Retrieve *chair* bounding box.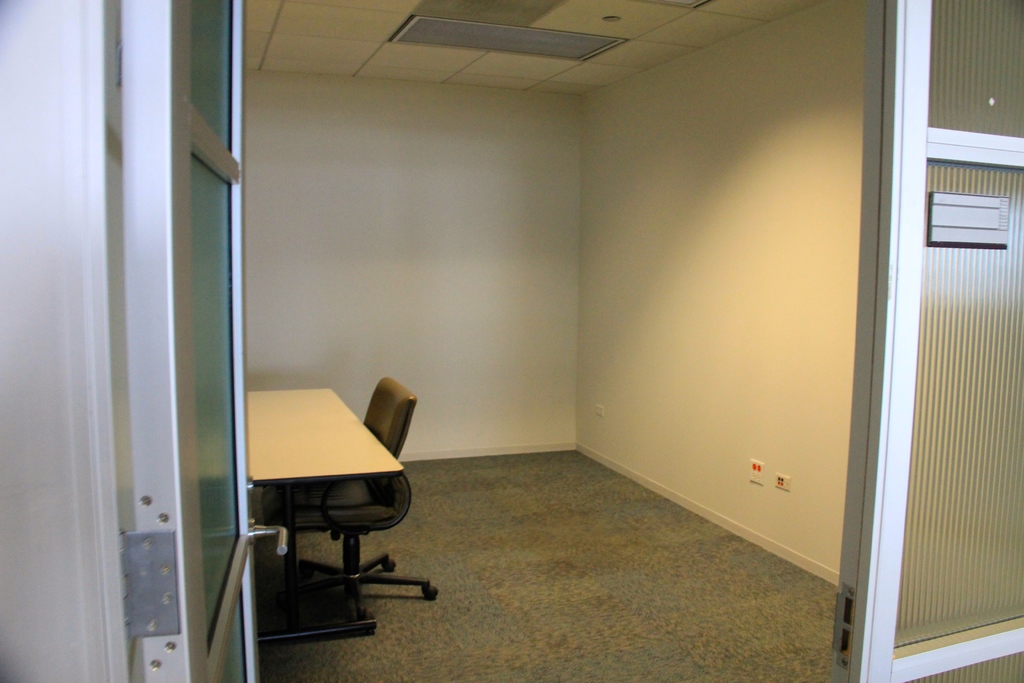
Bounding box: box=[268, 354, 419, 621].
